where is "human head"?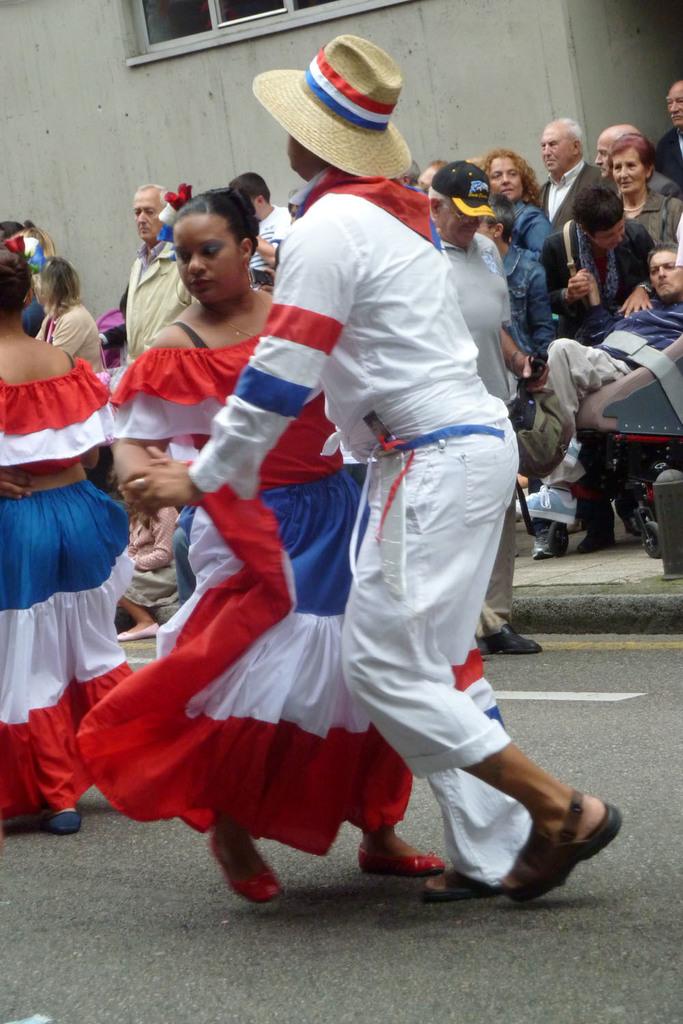
537/119/583/180.
